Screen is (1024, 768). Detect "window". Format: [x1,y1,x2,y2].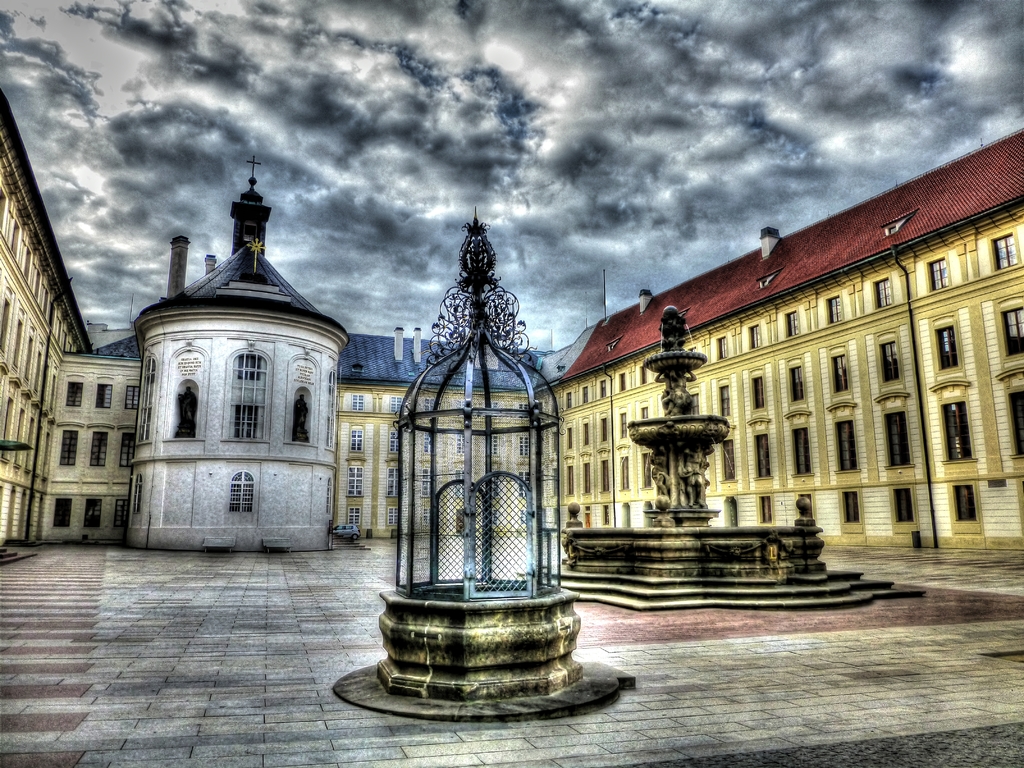
[599,376,609,400].
